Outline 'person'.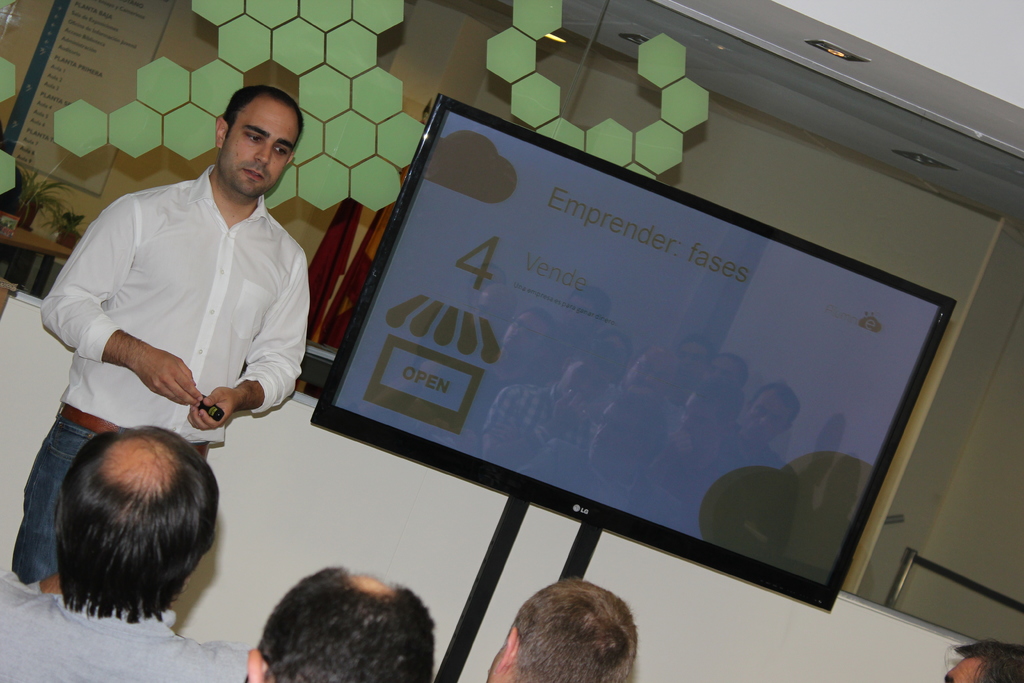
Outline: bbox=[483, 573, 624, 682].
